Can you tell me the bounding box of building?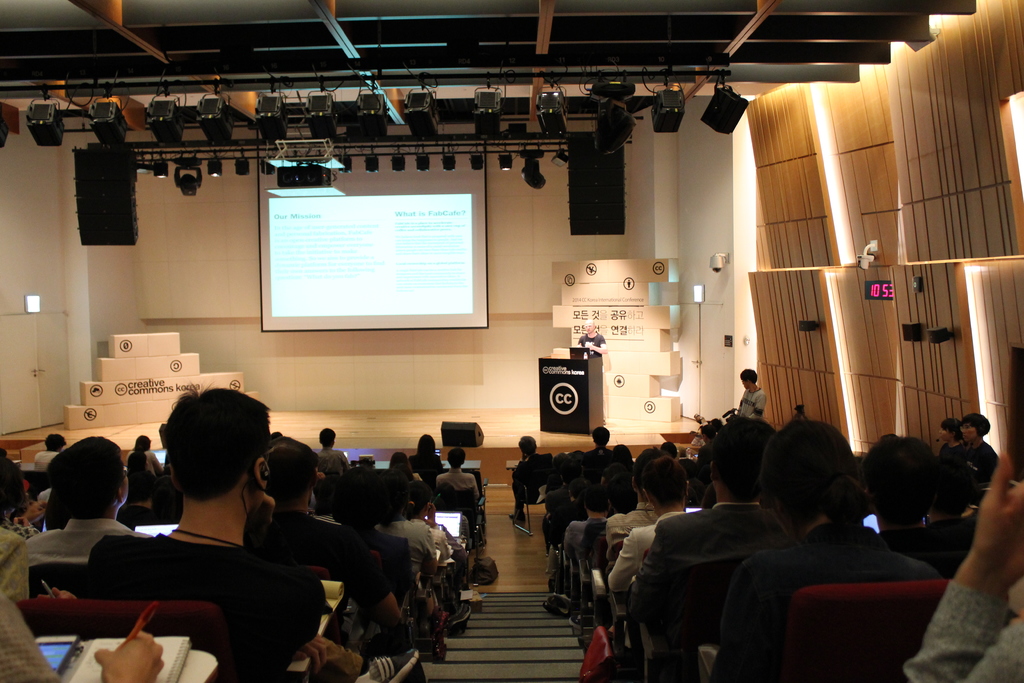
x1=0 y1=0 x2=1023 y2=682.
